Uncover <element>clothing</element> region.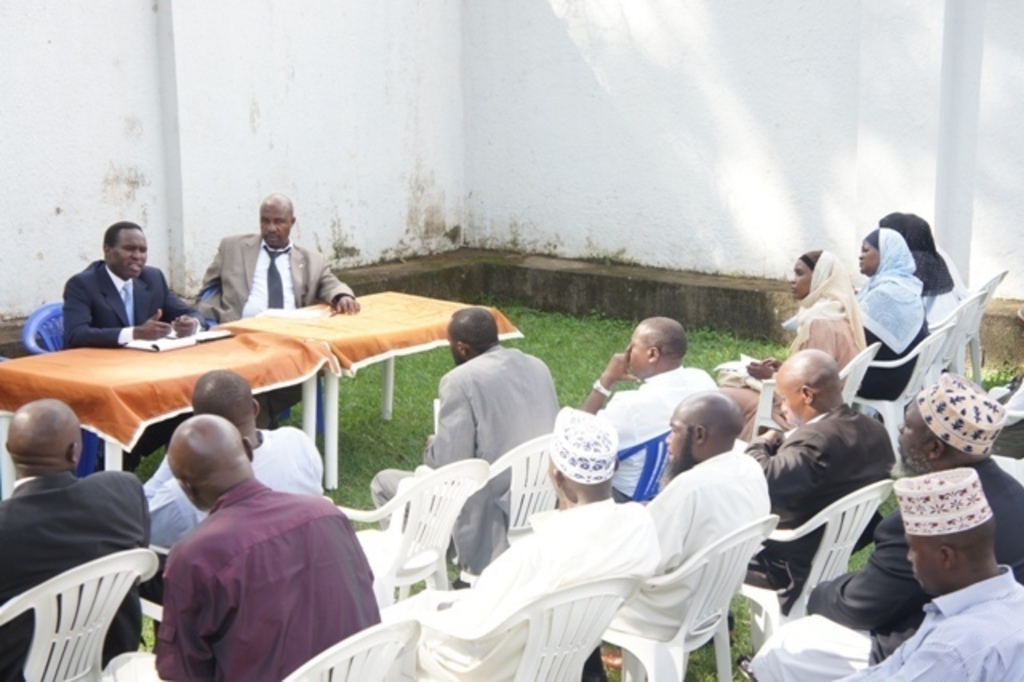
Uncovered: (x1=102, y1=487, x2=384, y2=680).
